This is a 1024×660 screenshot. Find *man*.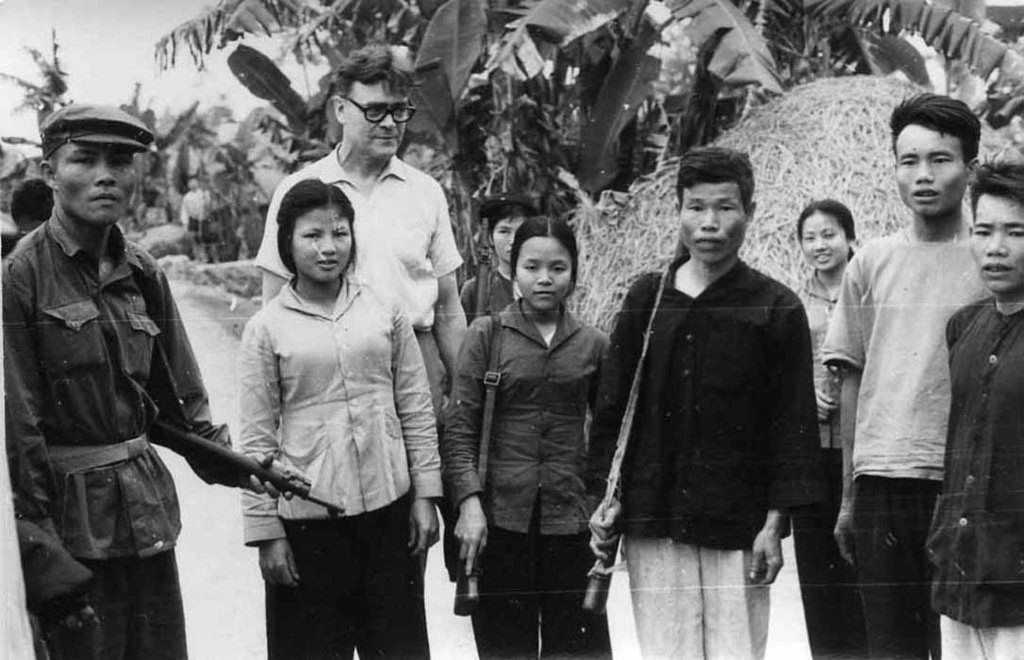
Bounding box: bbox=(588, 136, 824, 659).
